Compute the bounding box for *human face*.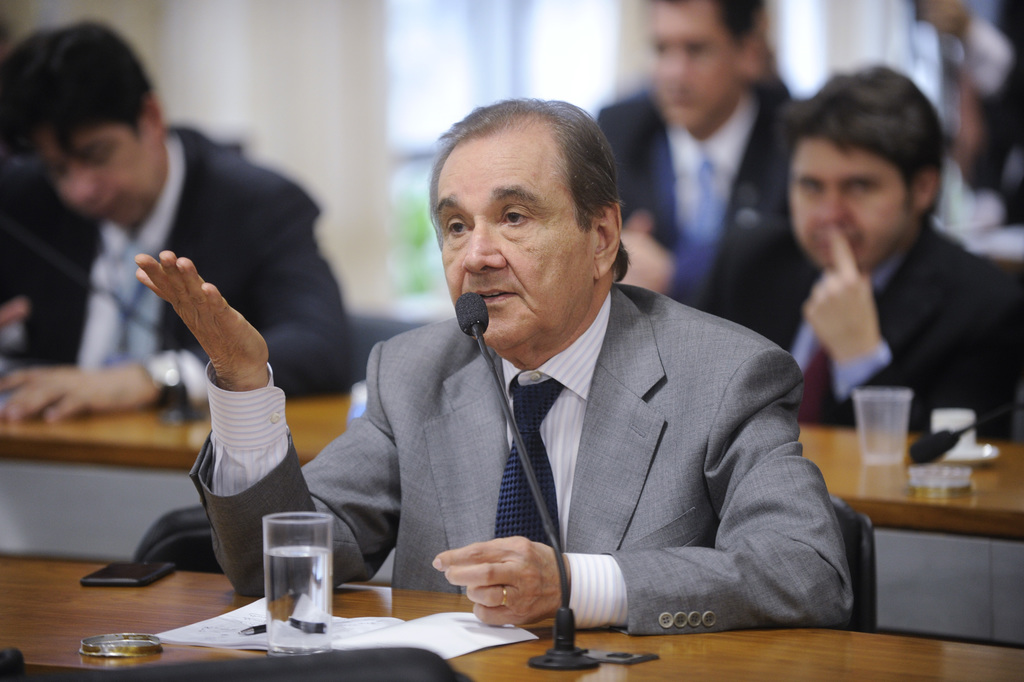
[left=785, top=130, right=919, bottom=270].
